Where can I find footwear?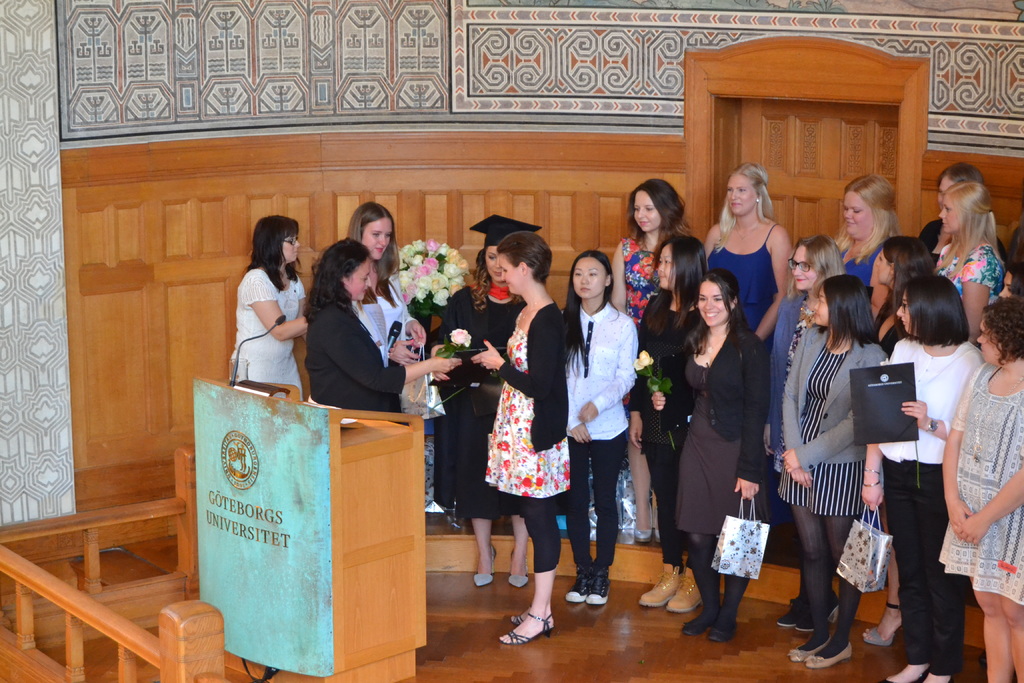
You can find it at rect(503, 598, 553, 633).
